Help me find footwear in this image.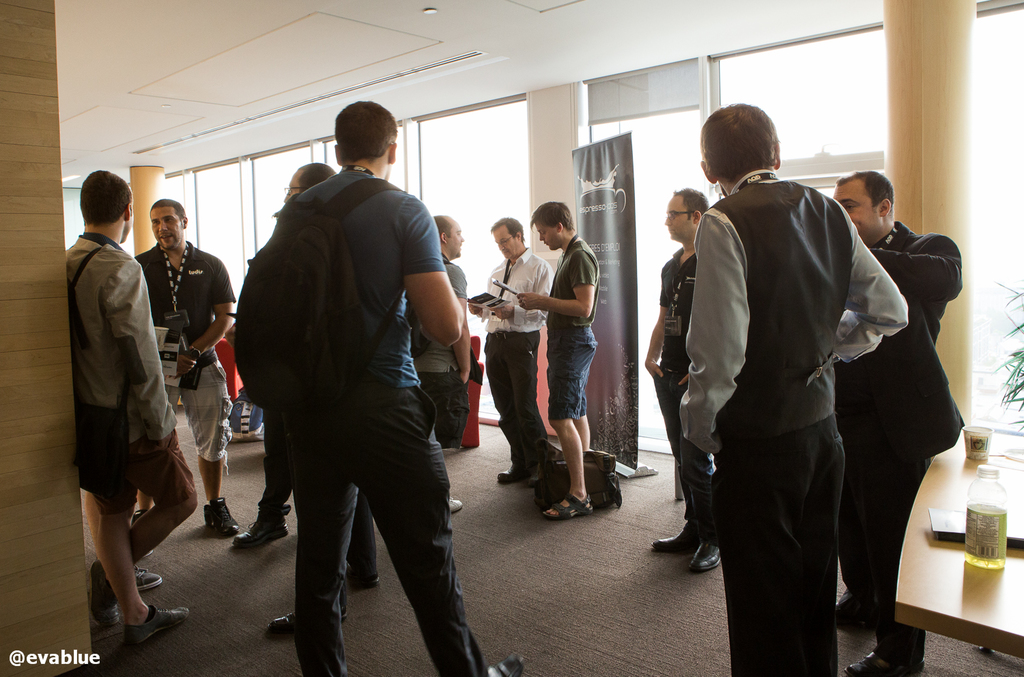
Found it: bbox=[833, 592, 864, 631].
